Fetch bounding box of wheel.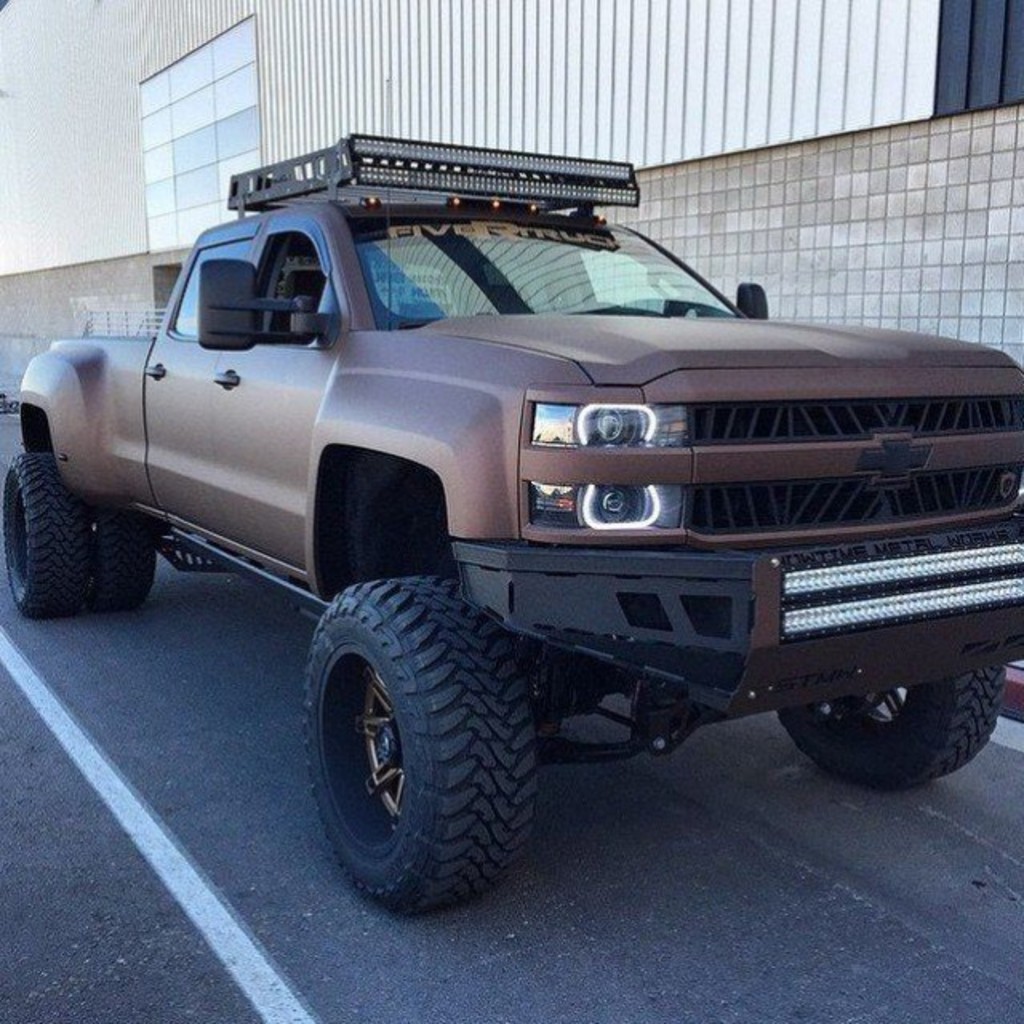
Bbox: [93, 515, 160, 610].
